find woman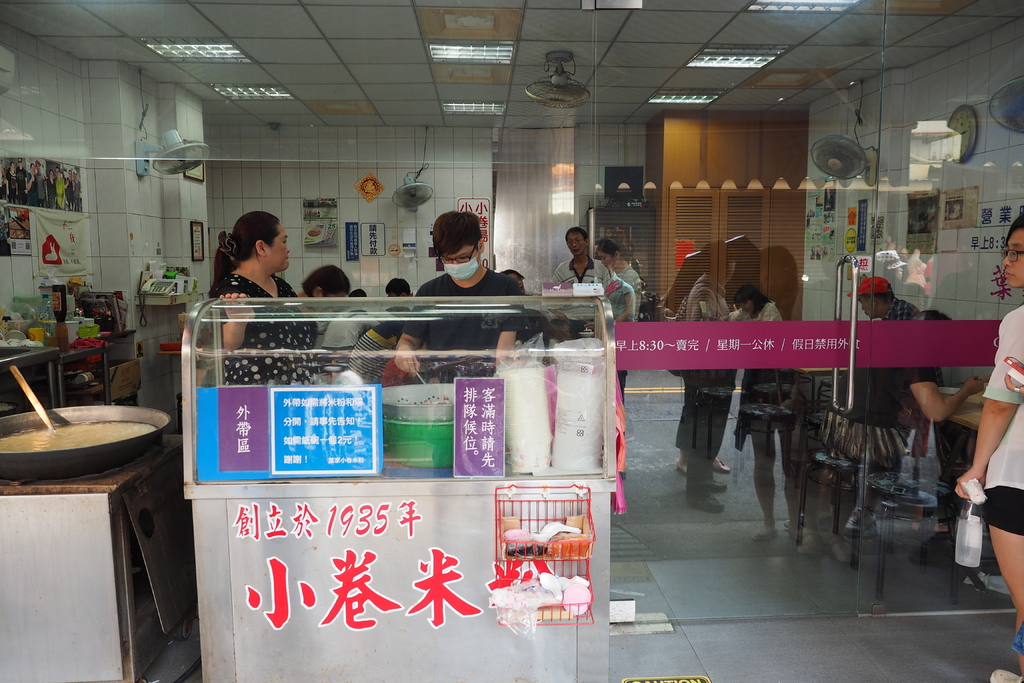
948:208:1023:682
